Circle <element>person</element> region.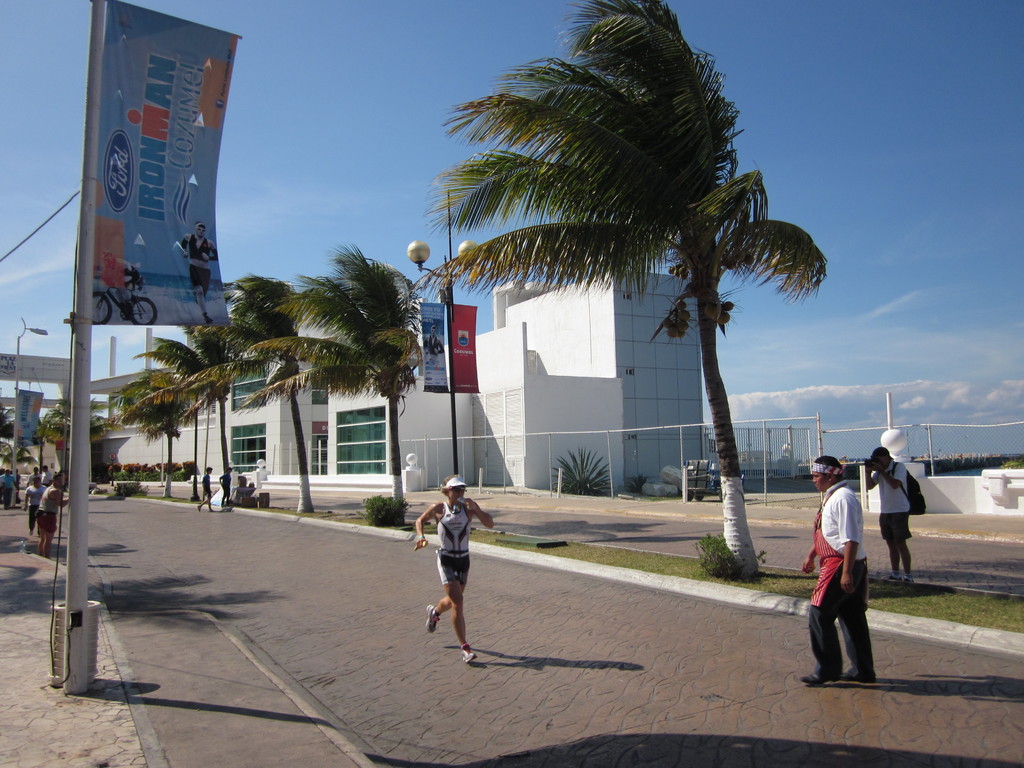
Region: bbox=[218, 466, 234, 509].
